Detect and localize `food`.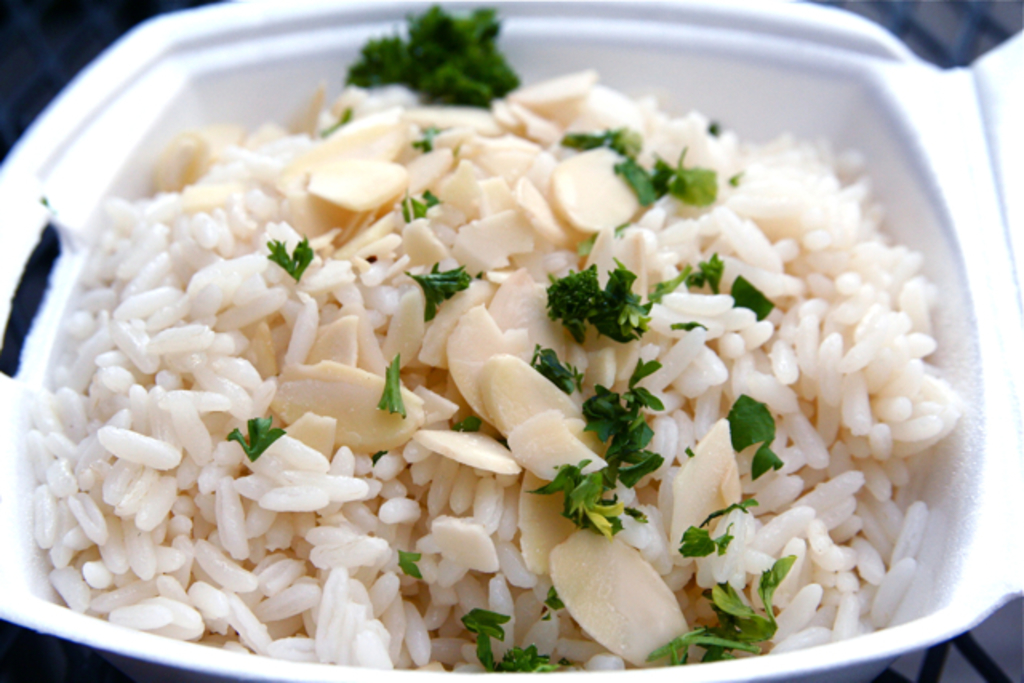
Localized at crop(14, 2, 963, 672).
